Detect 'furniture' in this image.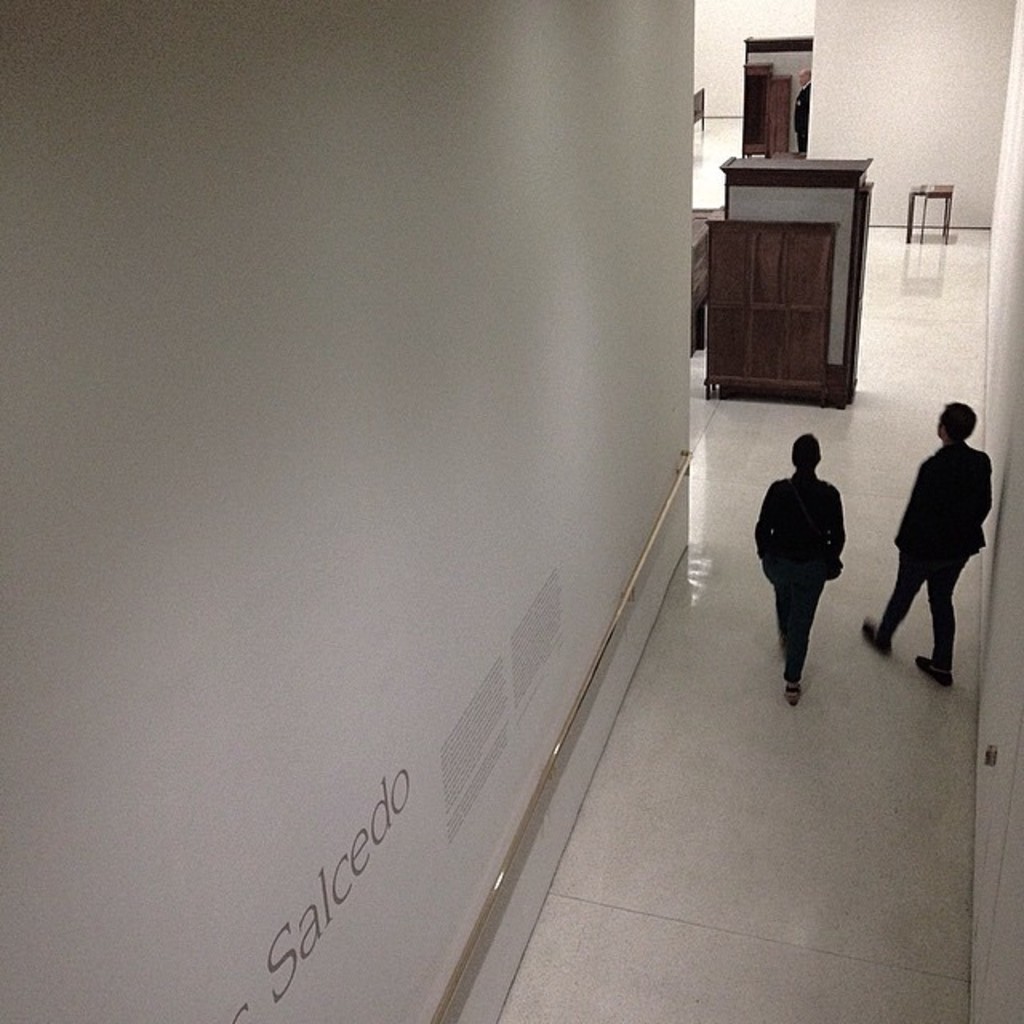
Detection: pyautogui.locateOnScreen(722, 155, 869, 414).
